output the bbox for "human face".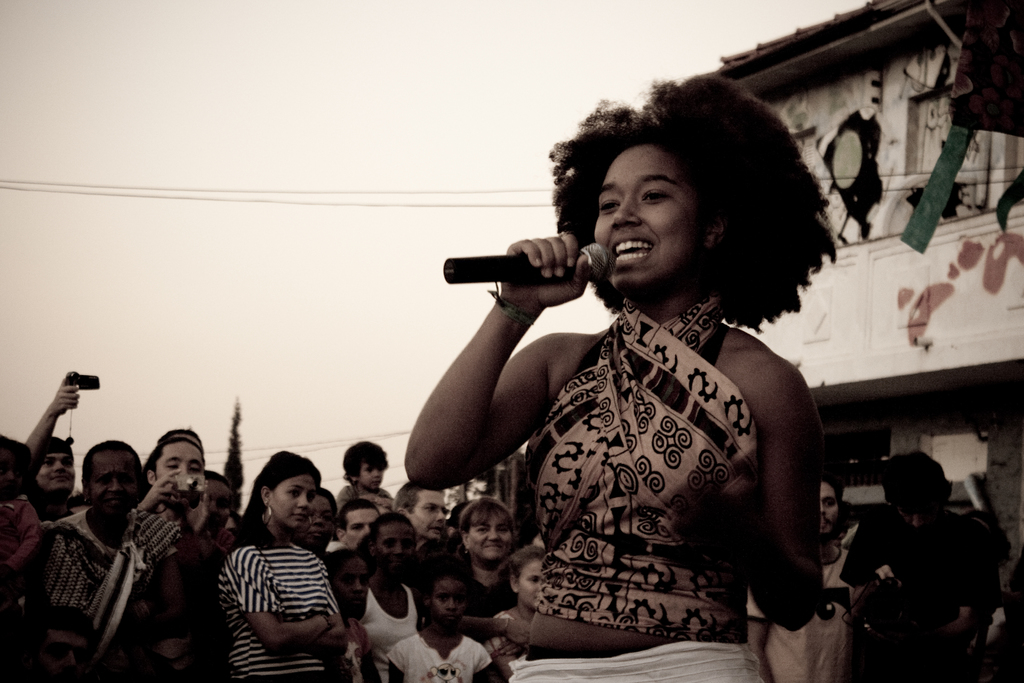
594,144,695,292.
